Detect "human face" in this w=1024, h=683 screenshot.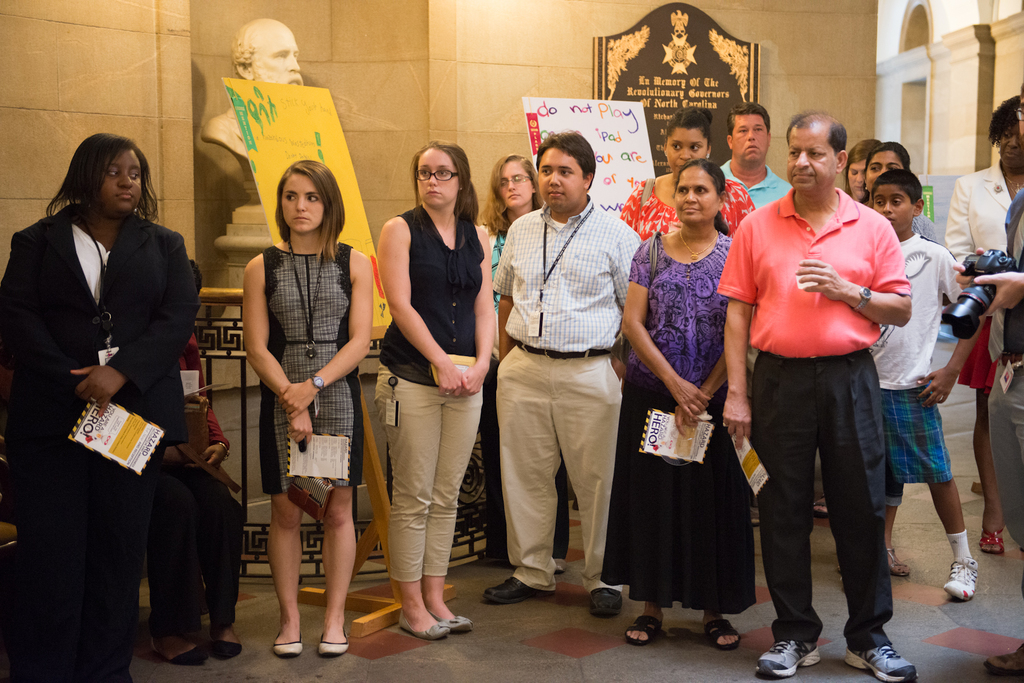
Detection: bbox=(538, 146, 582, 211).
